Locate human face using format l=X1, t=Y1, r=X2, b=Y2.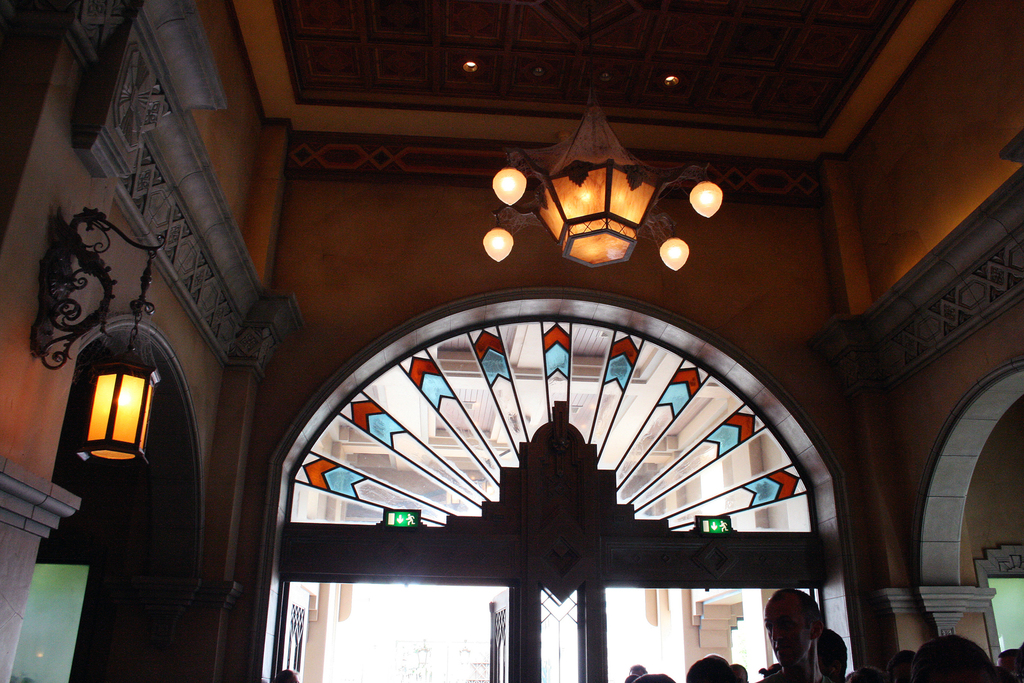
l=760, t=599, r=817, b=662.
